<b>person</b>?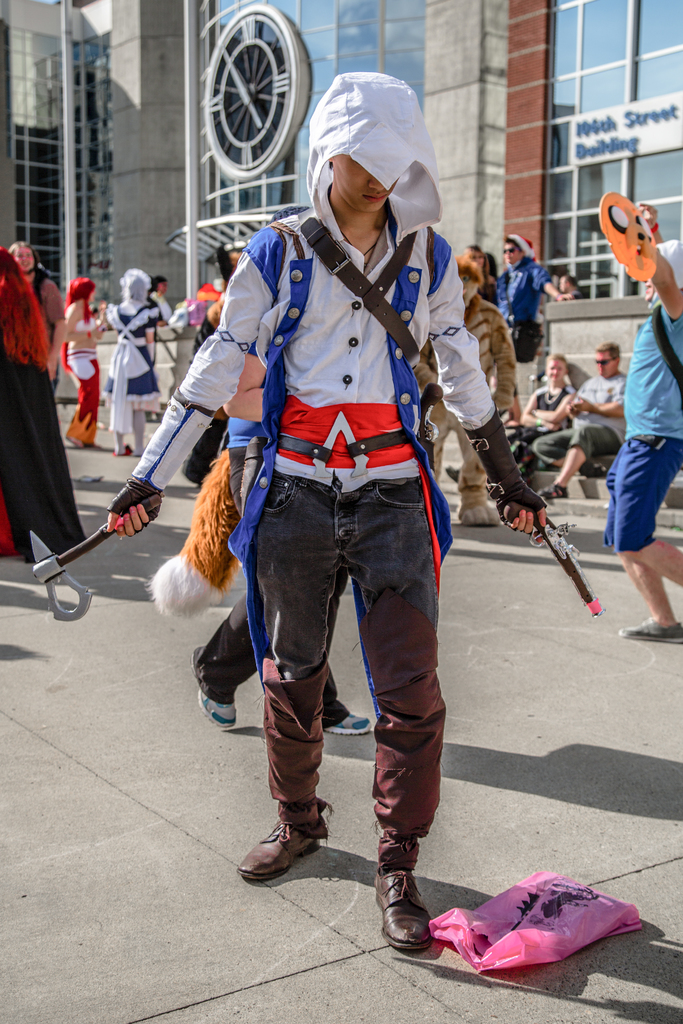
pyautogui.locateOnScreen(415, 253, 515, 527)
